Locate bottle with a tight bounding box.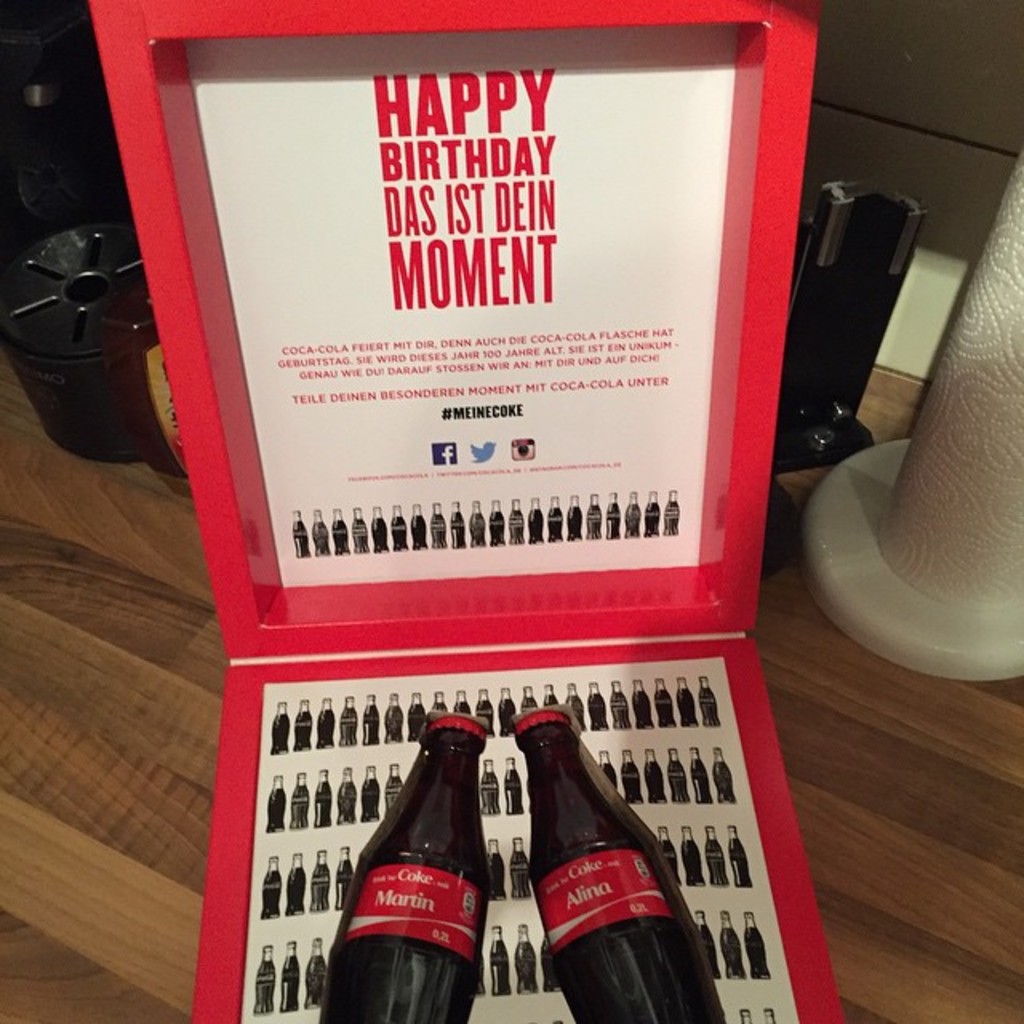
(x1=381, y1=762, x2=406, y2=814).
